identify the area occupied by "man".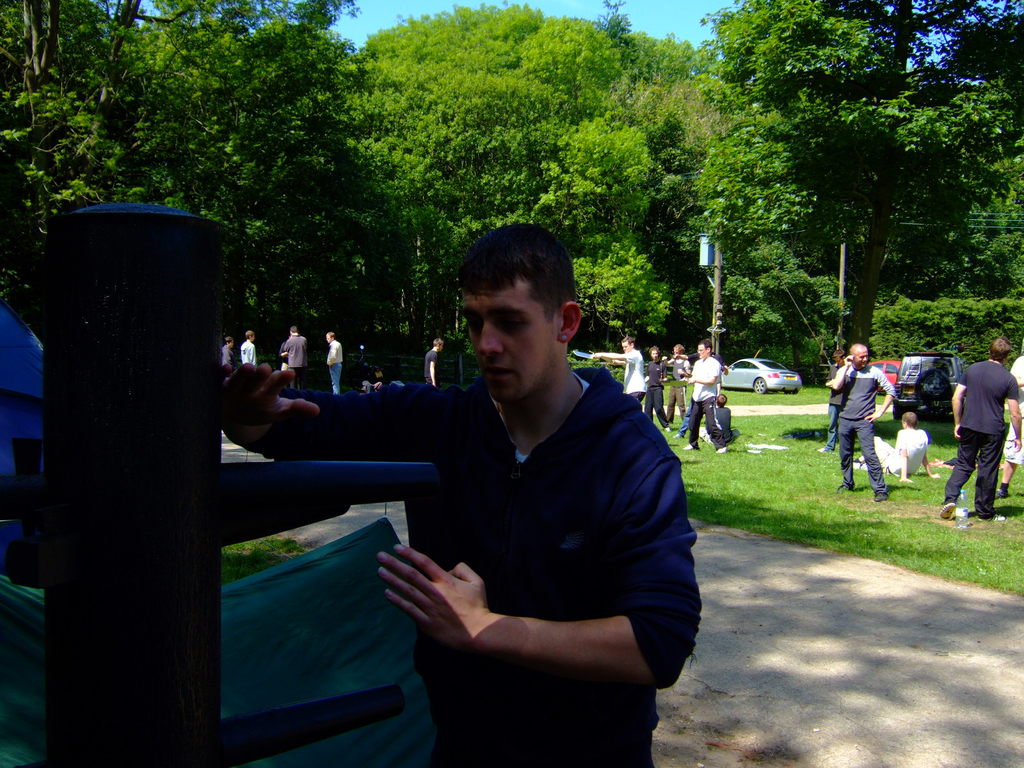
Area: (x1=996, y1=356, x2=1023, y2=496).
